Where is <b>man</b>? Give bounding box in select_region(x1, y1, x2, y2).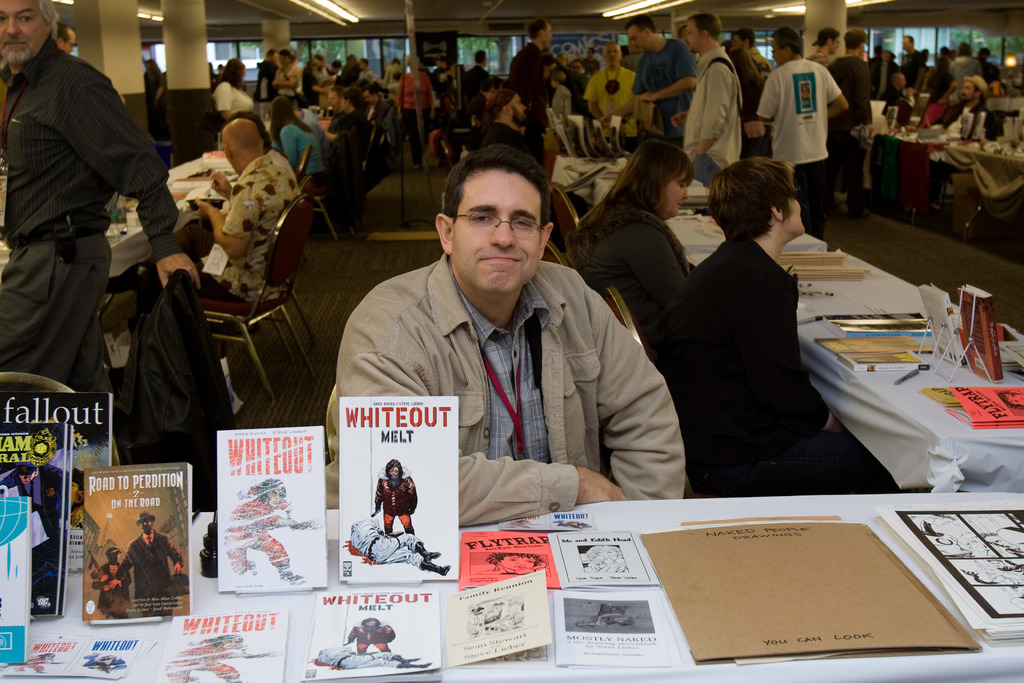
select_region(113, 509, 185, 618).
